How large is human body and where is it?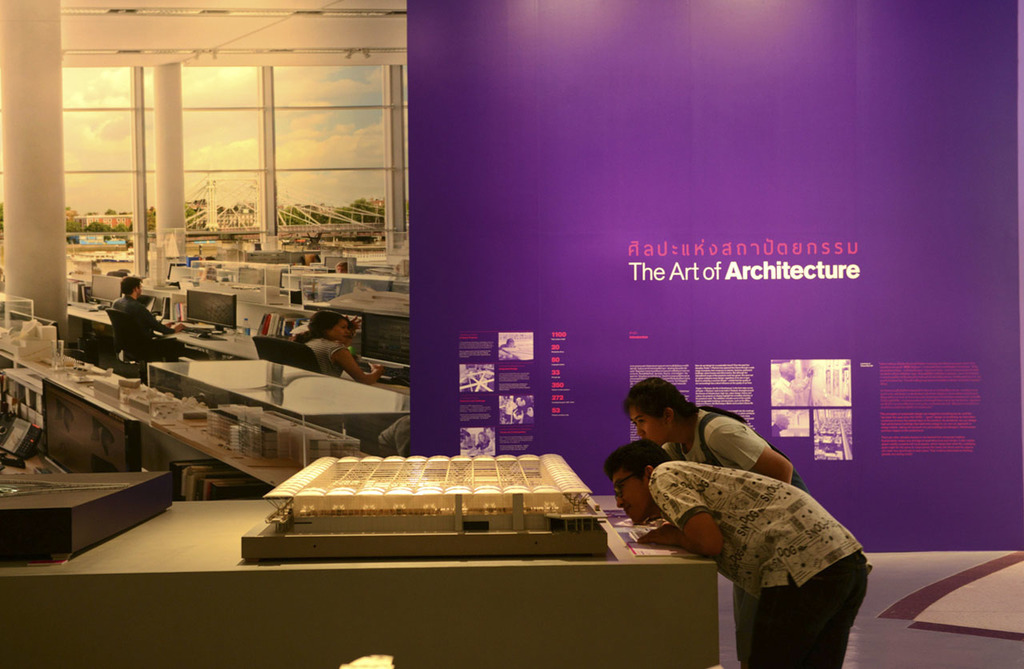
Bounding box: crop(586, 378, 858, 659).
